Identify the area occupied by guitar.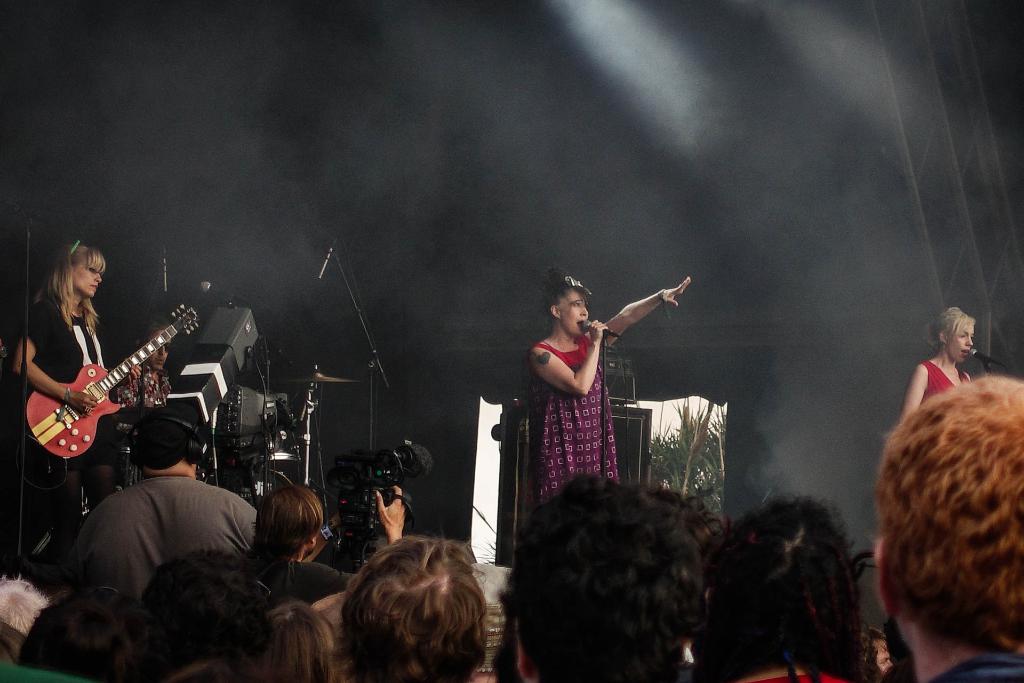
Area: x1=25, y1=309, x2=173, y2=466.
